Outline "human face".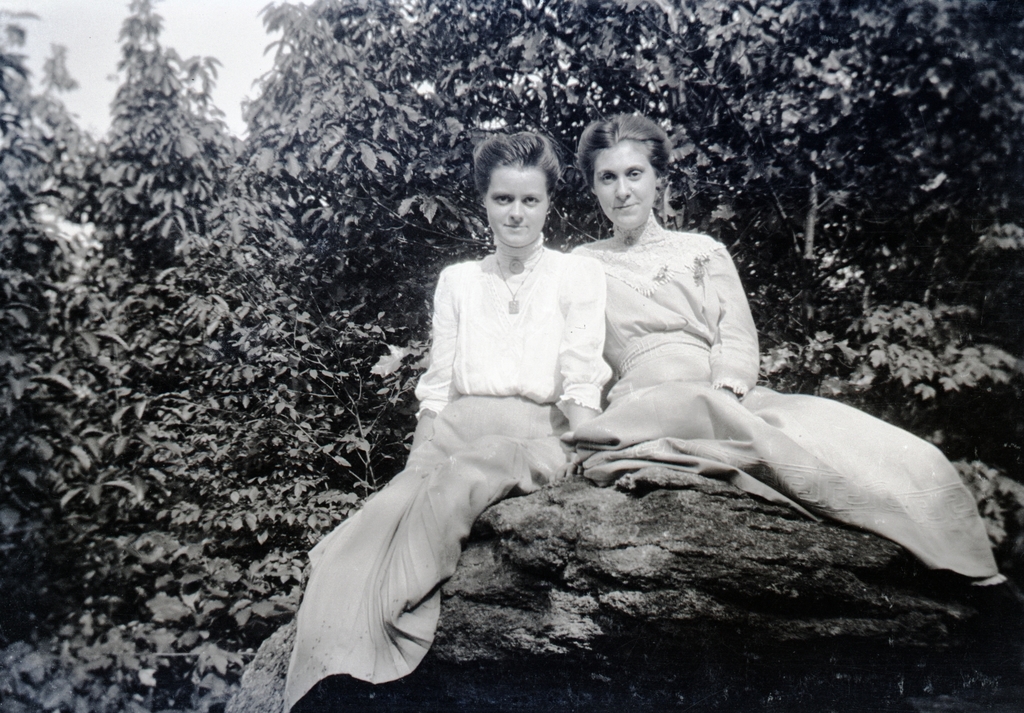
Outline: 484,162,549,250.
